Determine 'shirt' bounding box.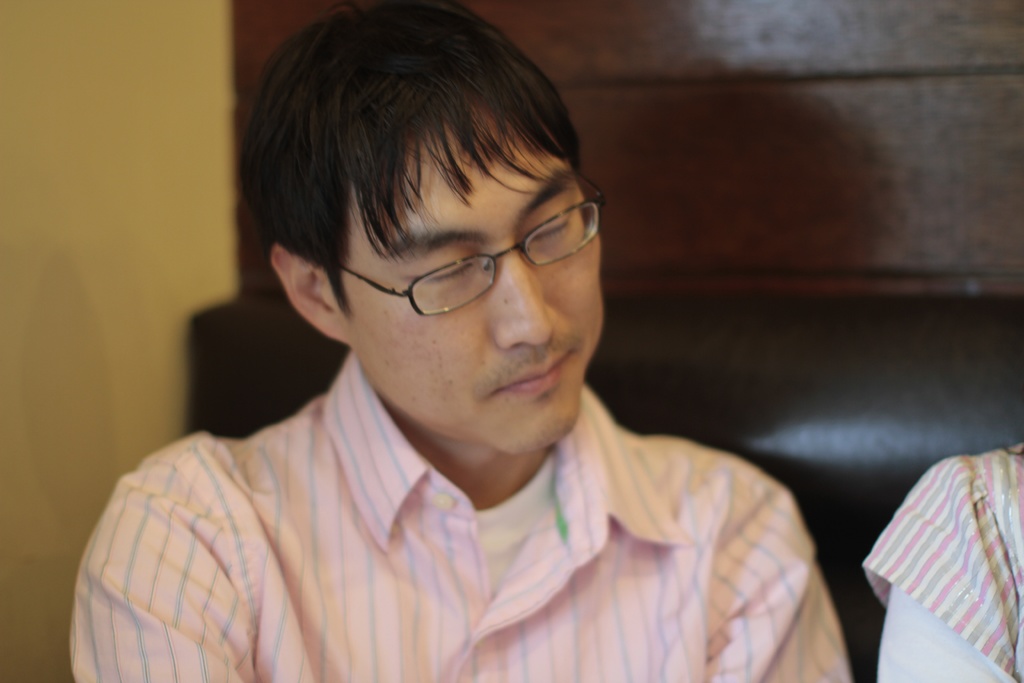
Determined: [left=67, top=347, right=850, bottom=682].
